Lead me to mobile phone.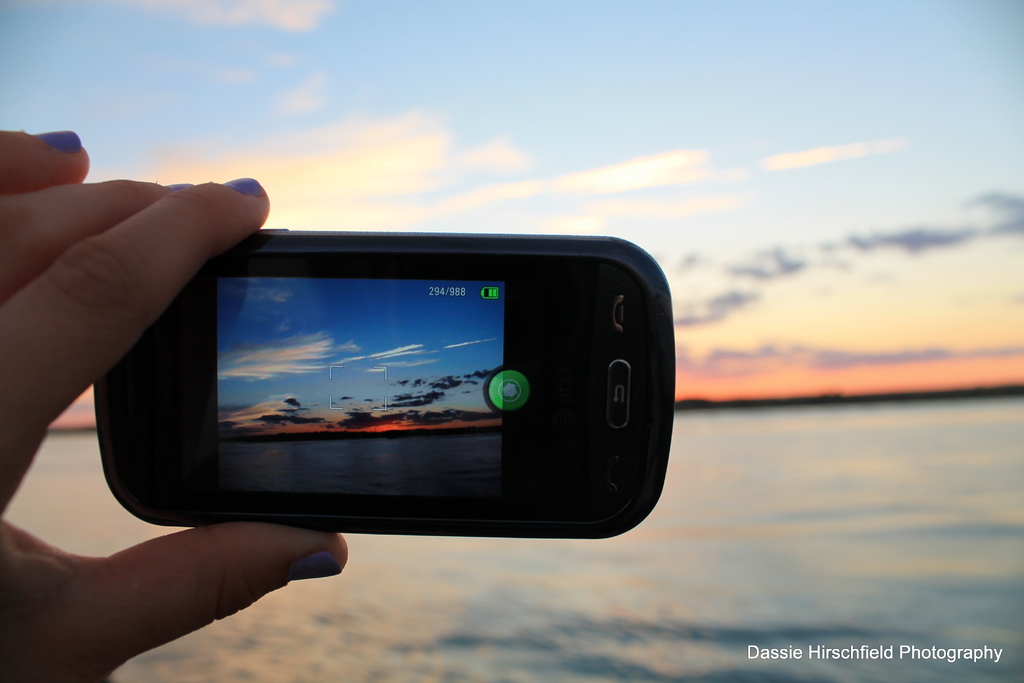
Lead to <region>88, 227, 658, 535</region>.
